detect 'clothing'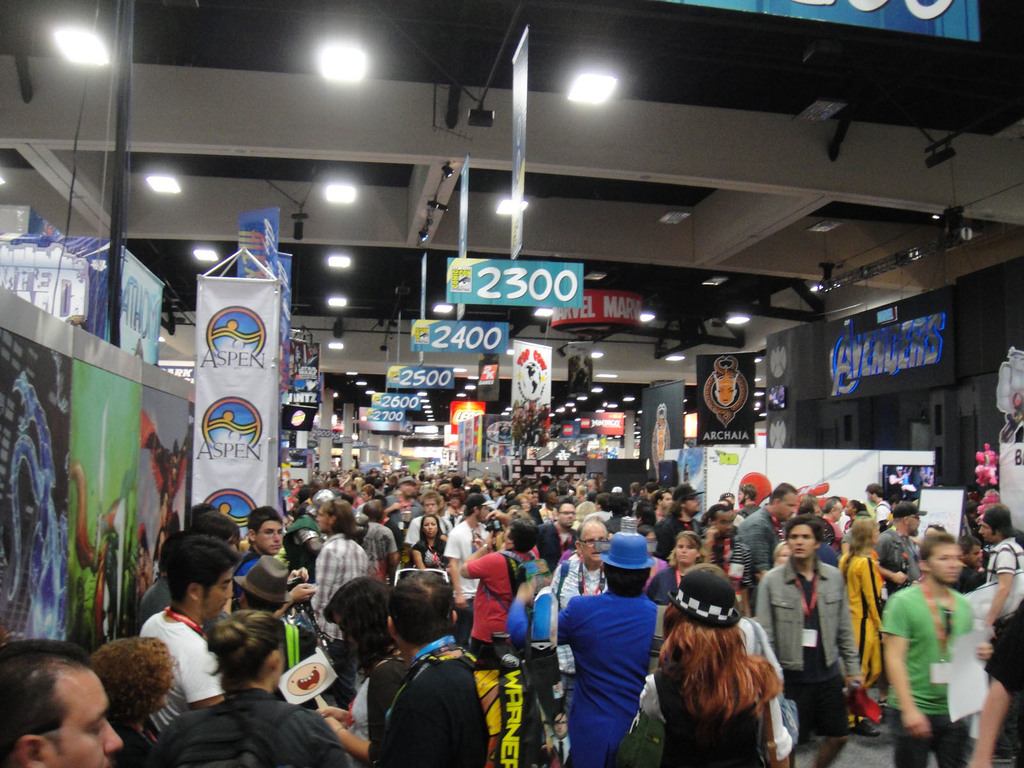
[x1=600, y1=534, x2=663, y2=574]
